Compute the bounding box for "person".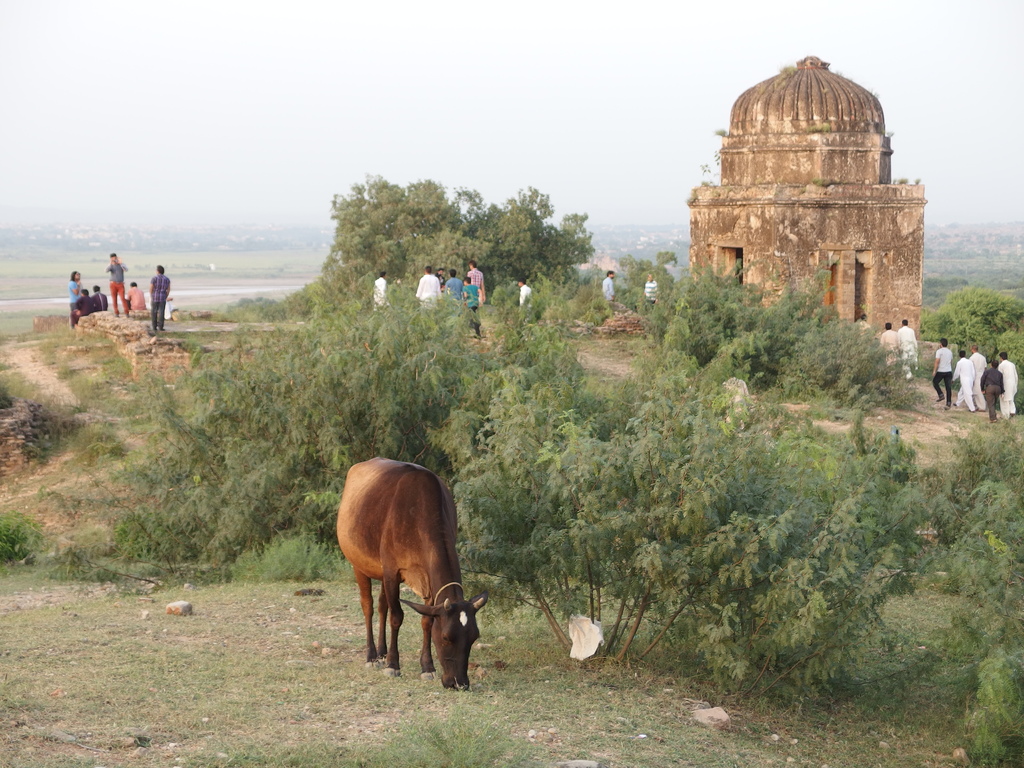
70:289:92:325.
